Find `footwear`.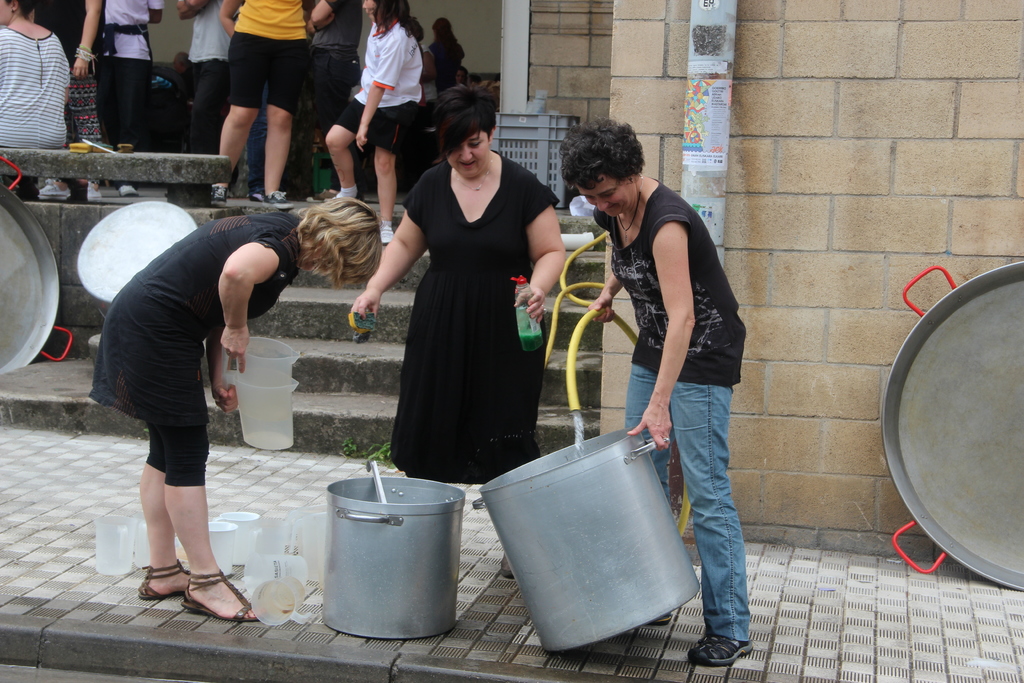
x1=259, y1=188, x2=294, y2=209.
